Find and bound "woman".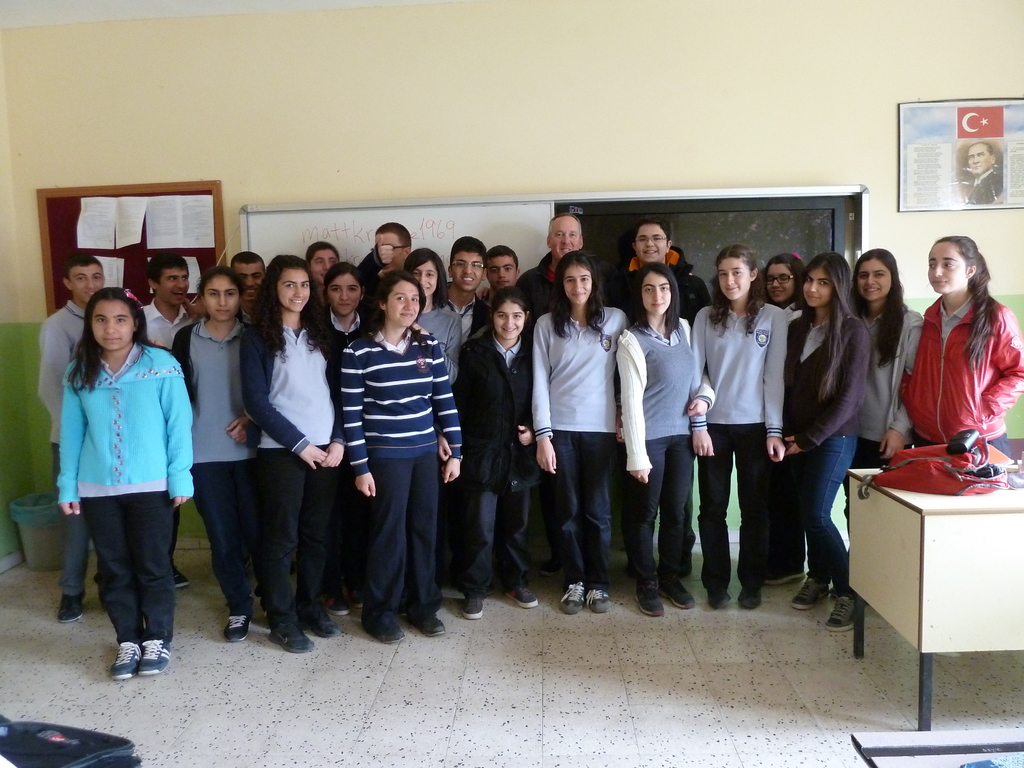
Bound: 241:252:346:653.
